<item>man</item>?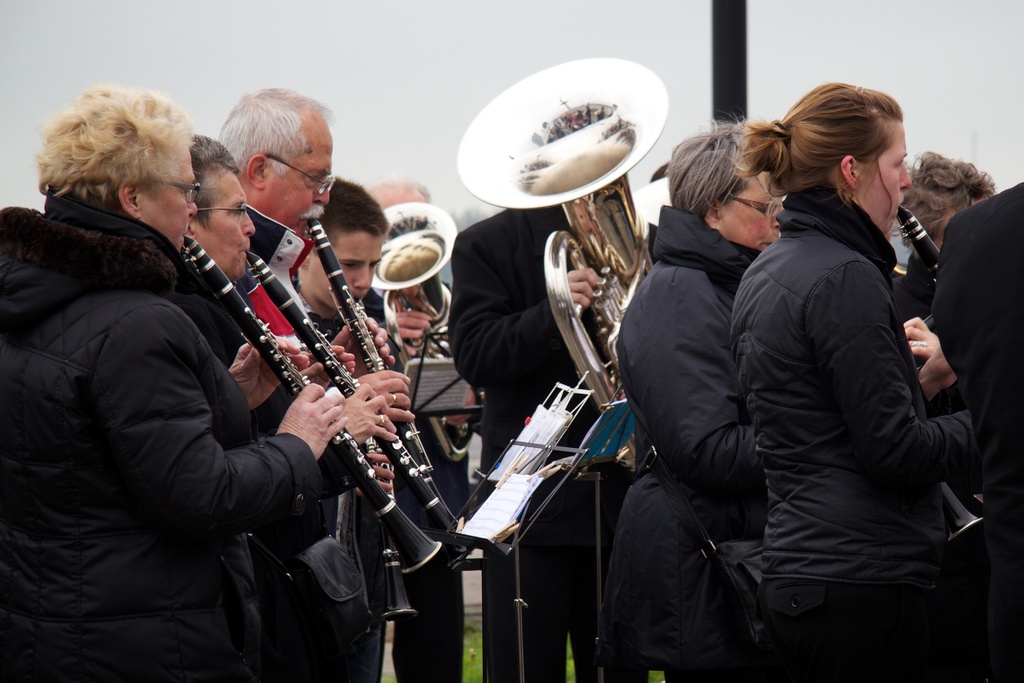
{"x1": 365, "y1": 178, "x2": 464, "y2": 682}
